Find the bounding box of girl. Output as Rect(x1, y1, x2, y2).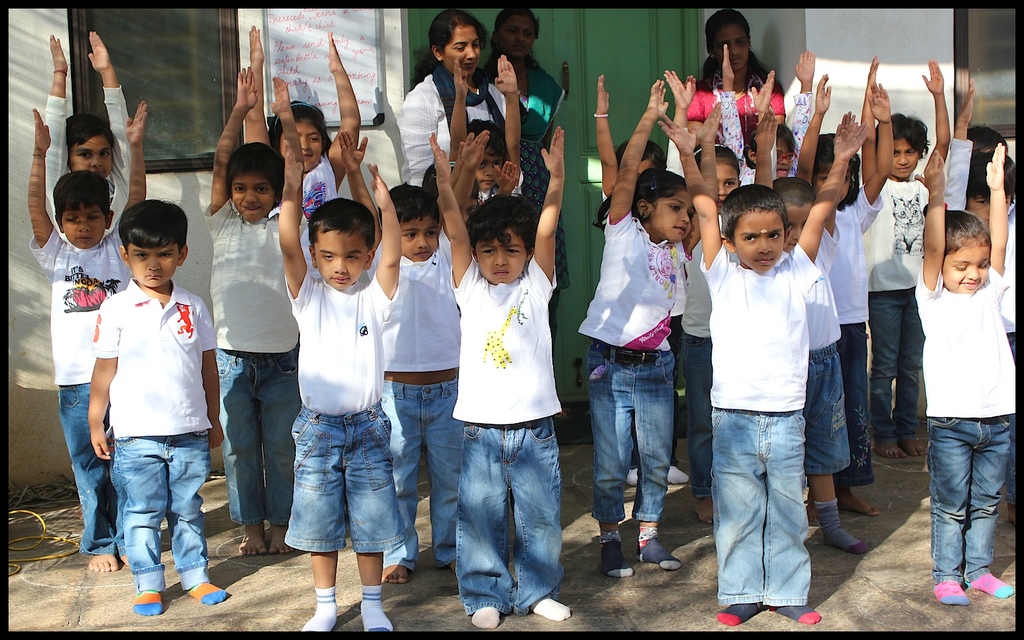
Rect(675, 143, 743, 528).
